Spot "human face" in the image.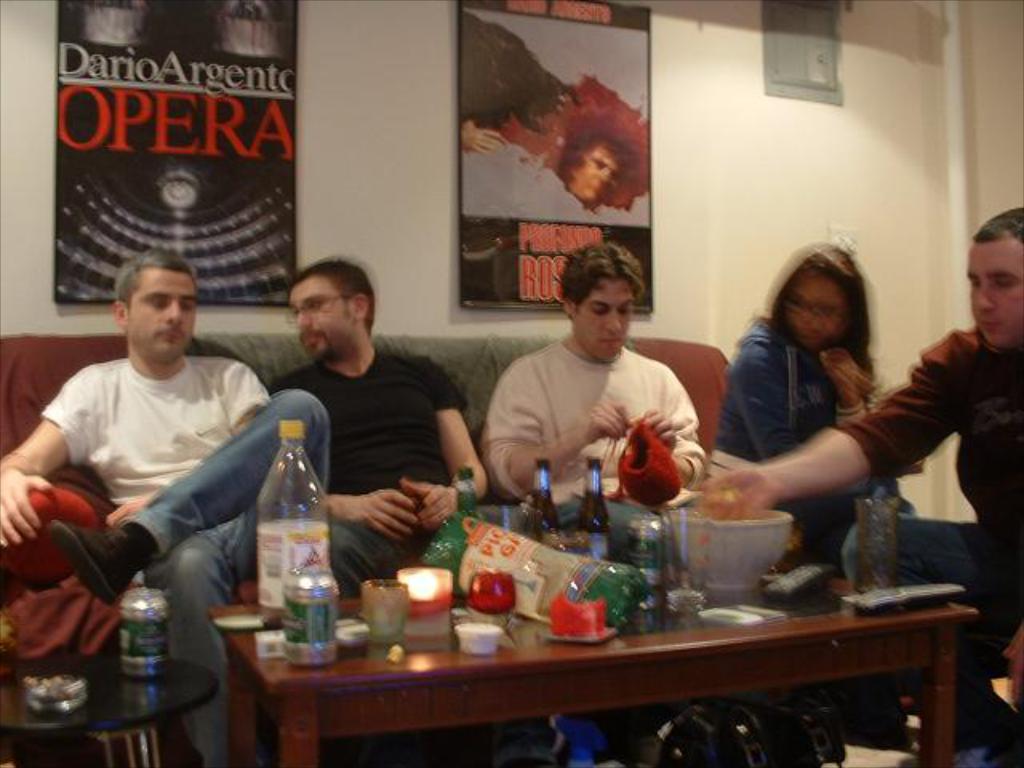
"human face" found at left=566, top=274, right=632, bottom=358.
